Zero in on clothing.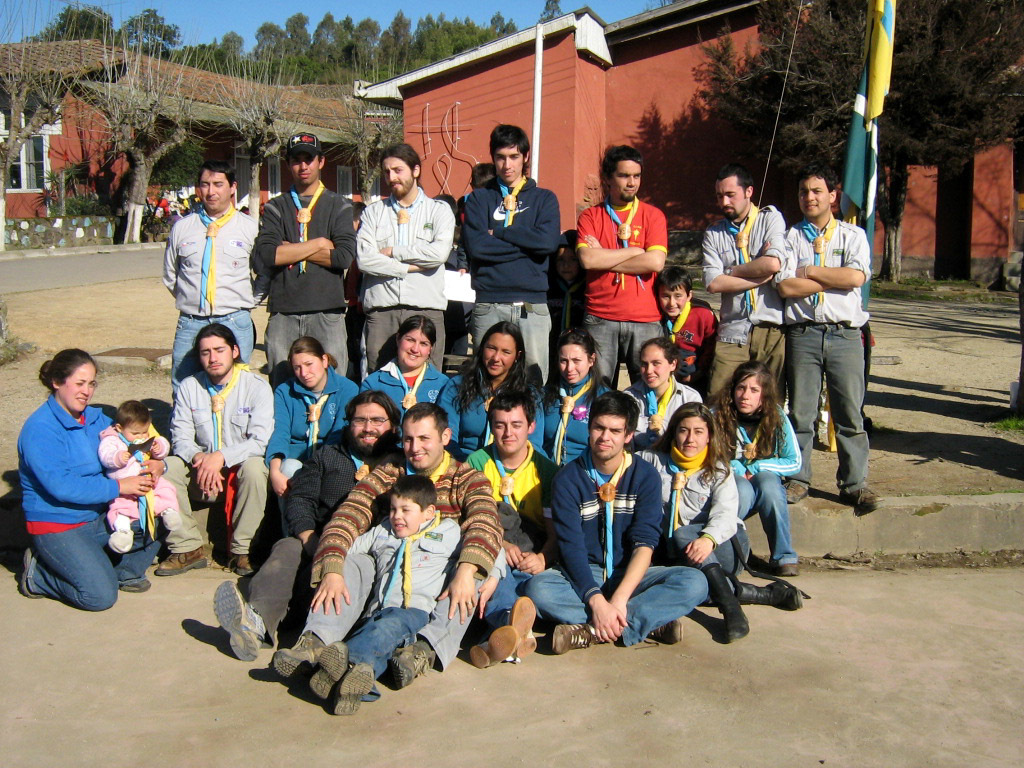
Zeroed in: bbox=(307, 445, 507, 670).
